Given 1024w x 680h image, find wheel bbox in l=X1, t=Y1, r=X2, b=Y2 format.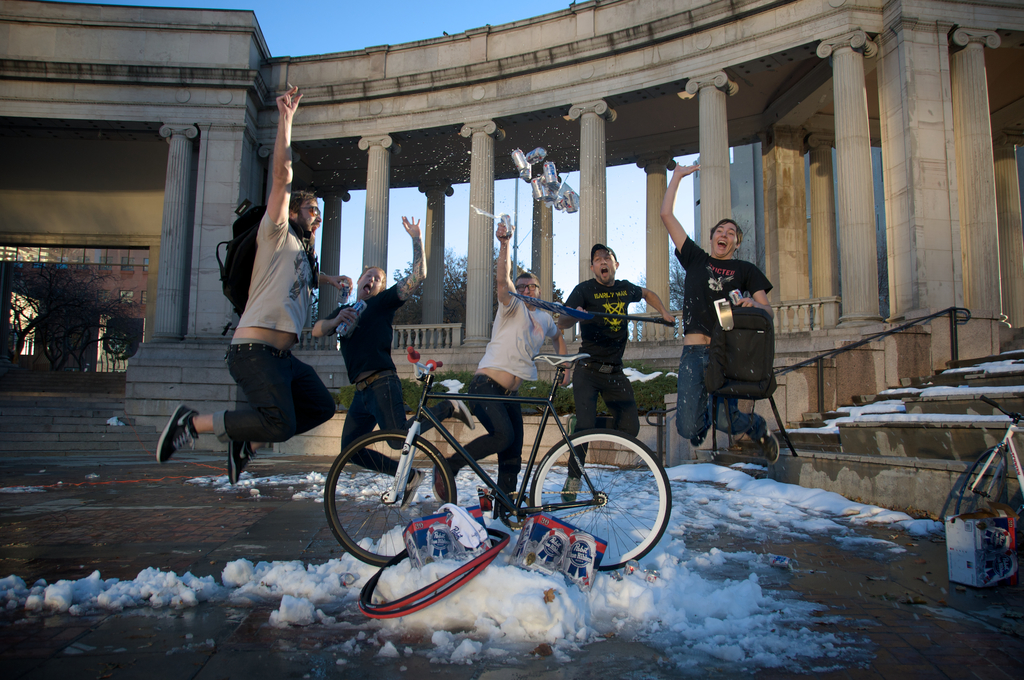
l=325, t=429, r=459, b=568.
